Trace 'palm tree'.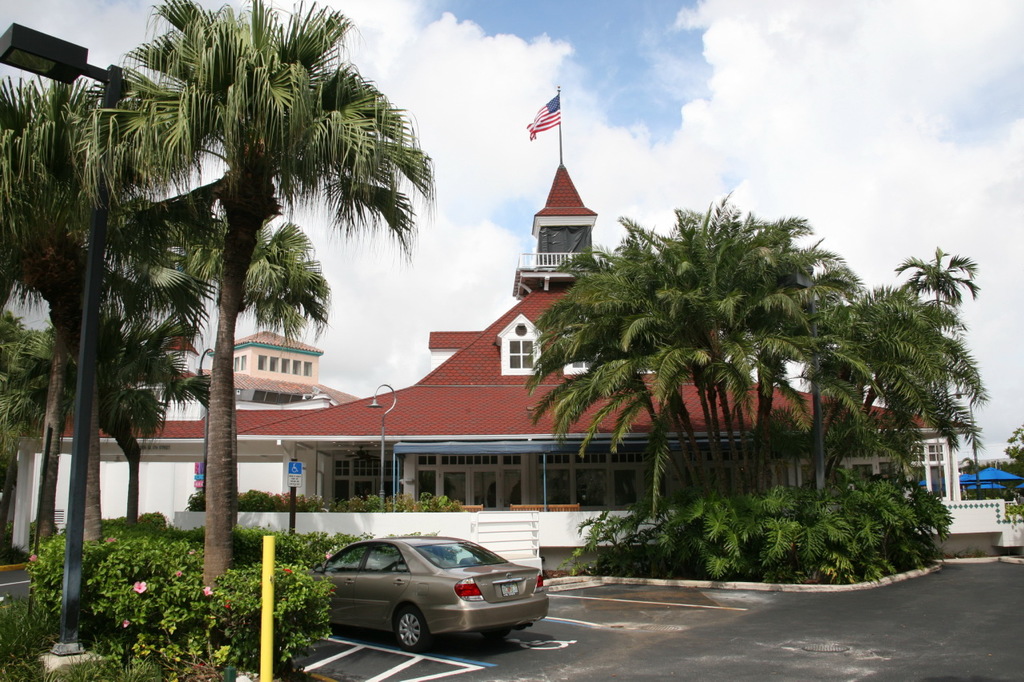
Traced to [0, 72, 263, 592].
